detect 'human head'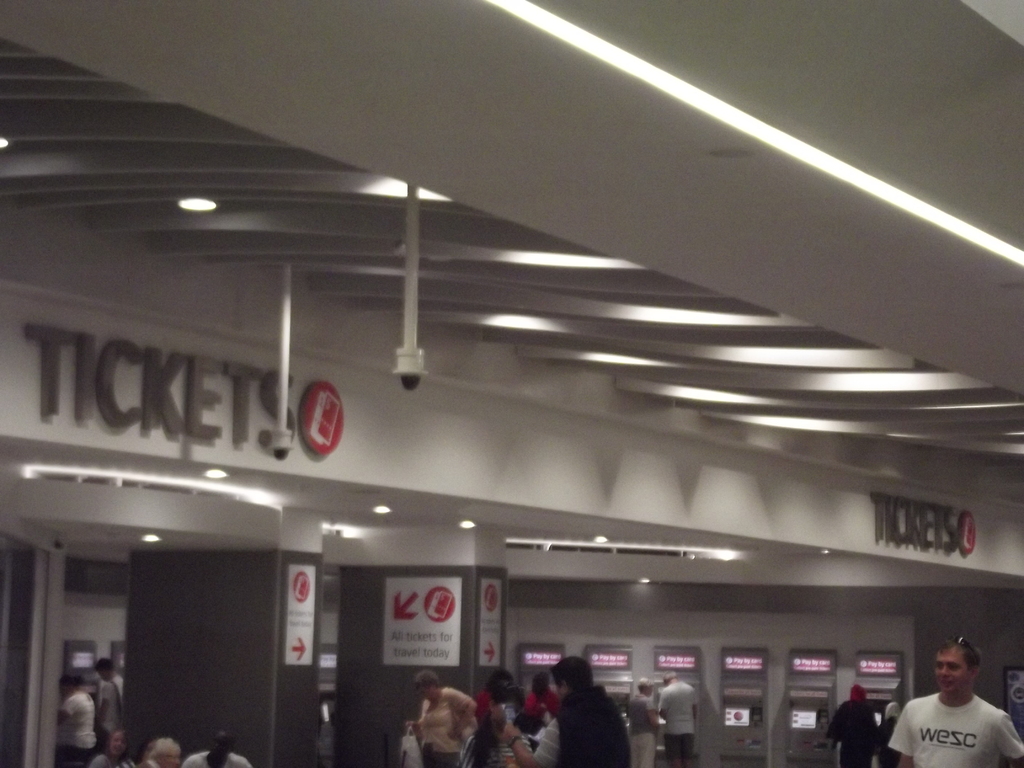
550, 655, 593, 700
